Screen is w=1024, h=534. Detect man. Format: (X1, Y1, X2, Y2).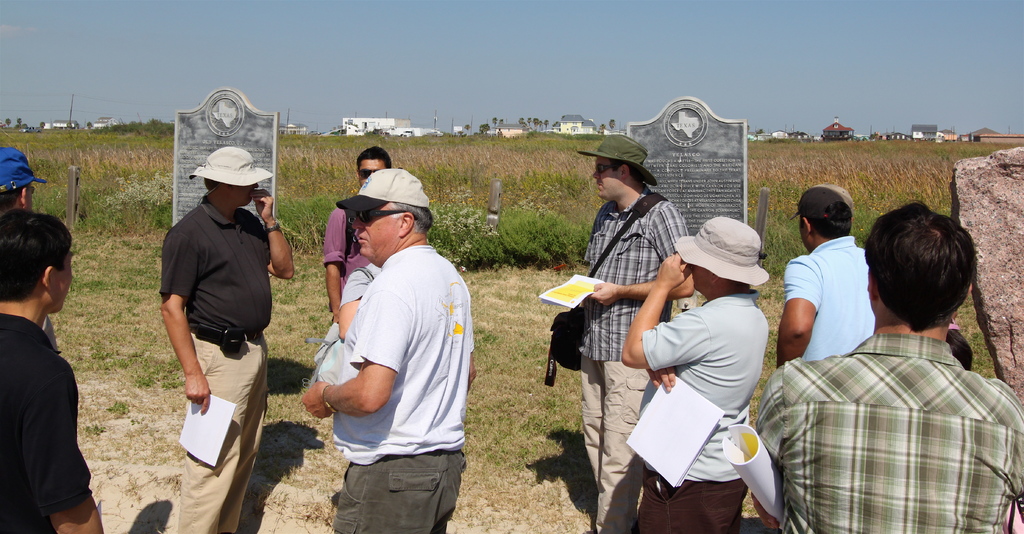
(618, 216, 771, 533).
